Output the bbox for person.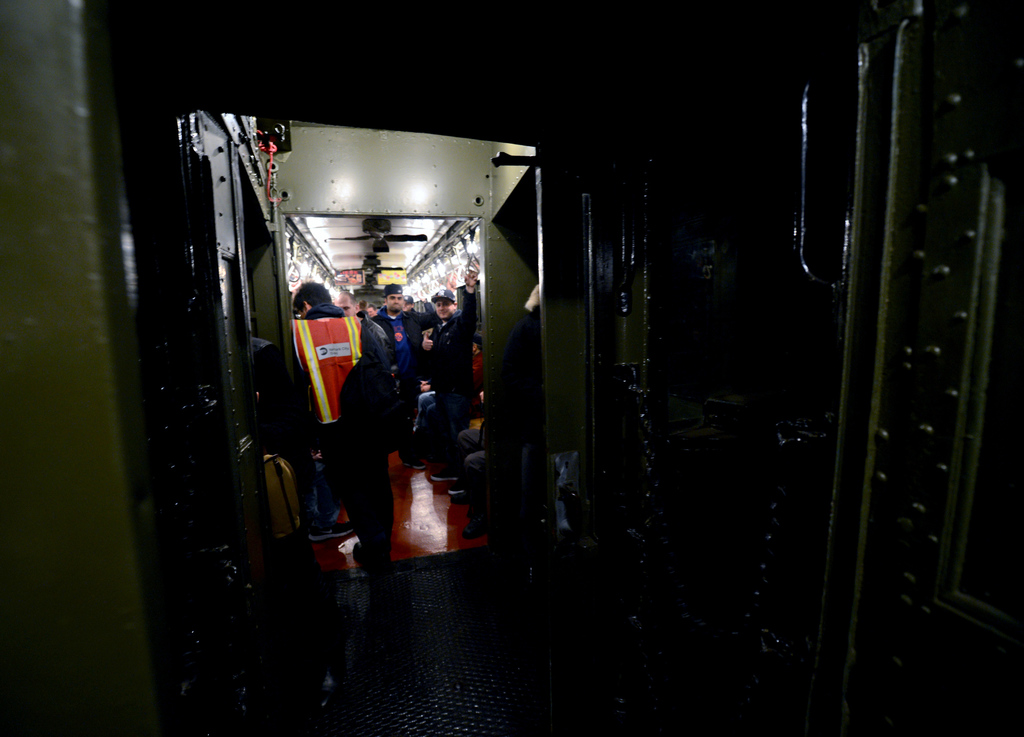
Rect(420, 270, 477, 495).
